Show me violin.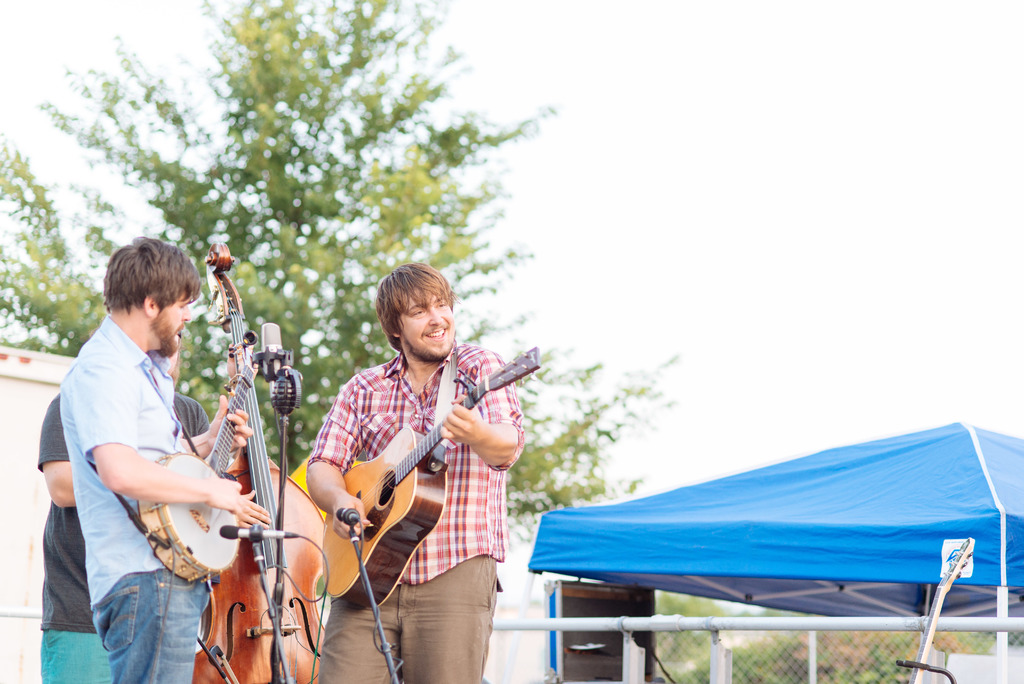
violin is here: 184, 238, 329, 683.
